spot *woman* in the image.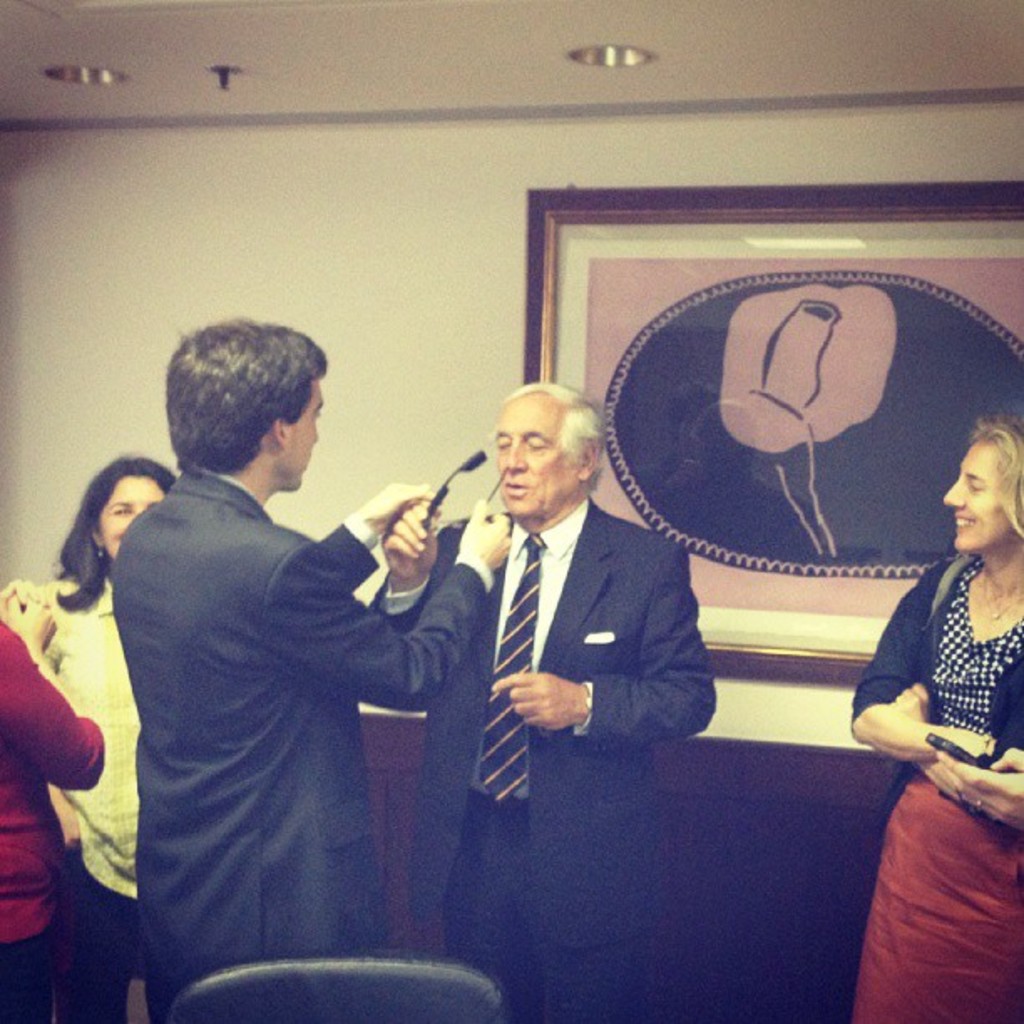
*woman* found at left=828, top=415, right=1022, bottom=1022.
